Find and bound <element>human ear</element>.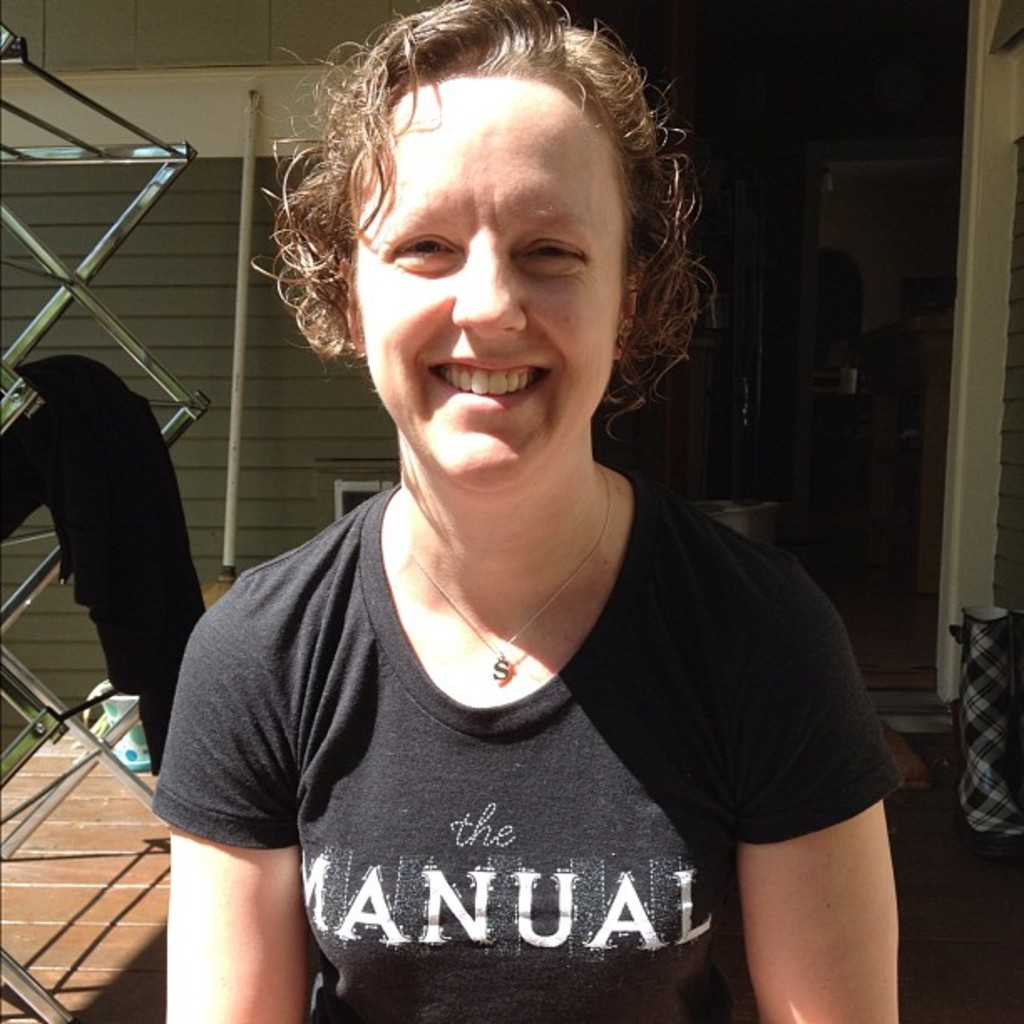
Bound: 338:254:353:351.
